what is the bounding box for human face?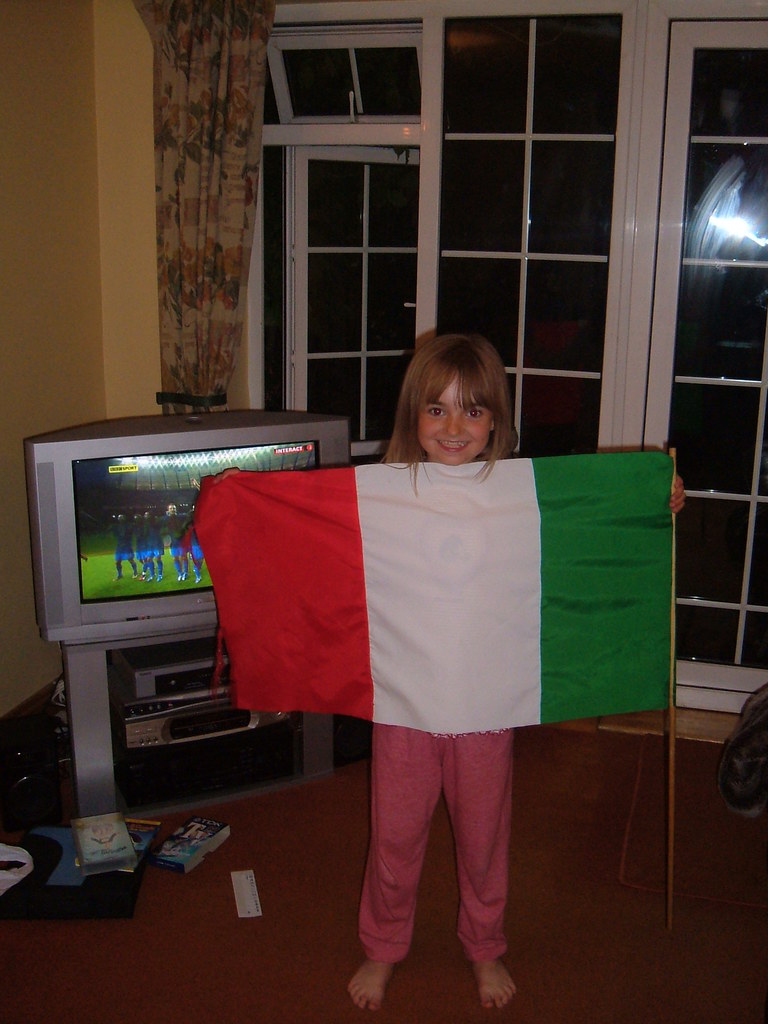
413, 376, 495, 467.
